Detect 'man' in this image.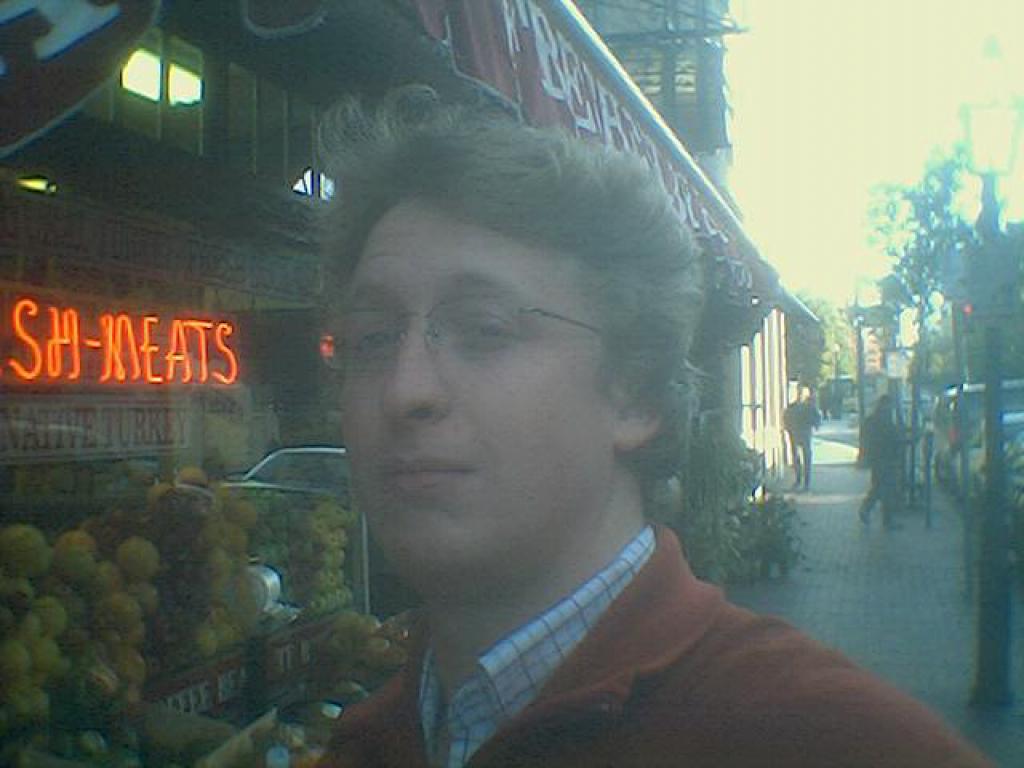
Detection: bbox(862, 389, 905, 533).
